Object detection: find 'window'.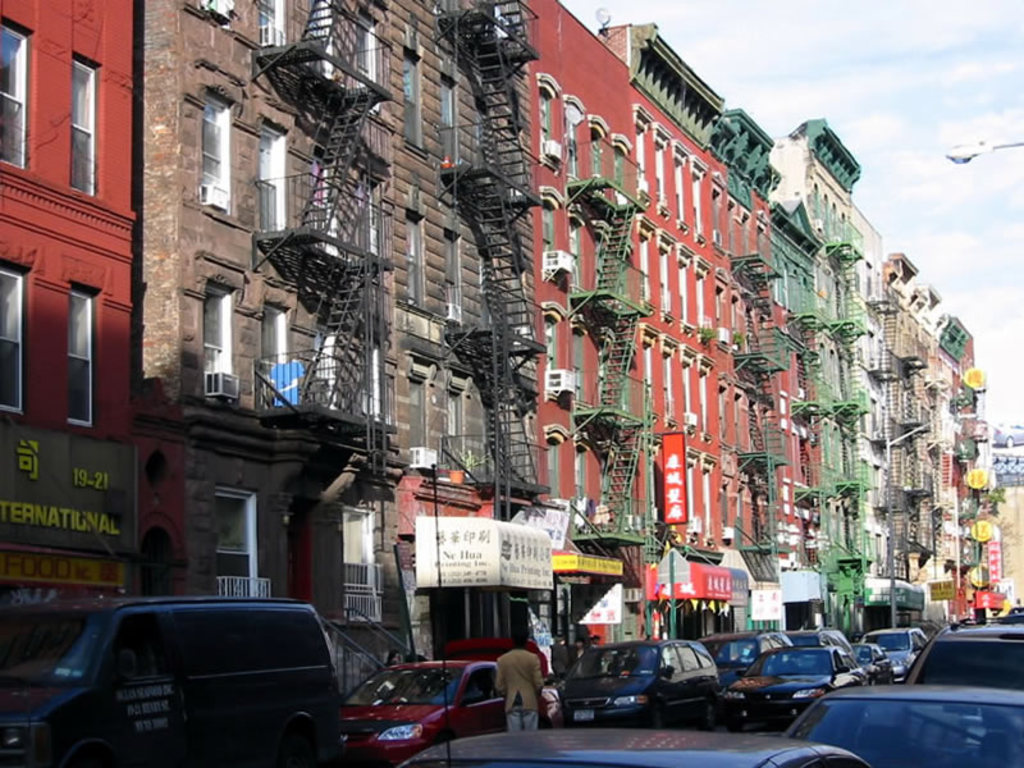
region(463, 667, 495, 695).
